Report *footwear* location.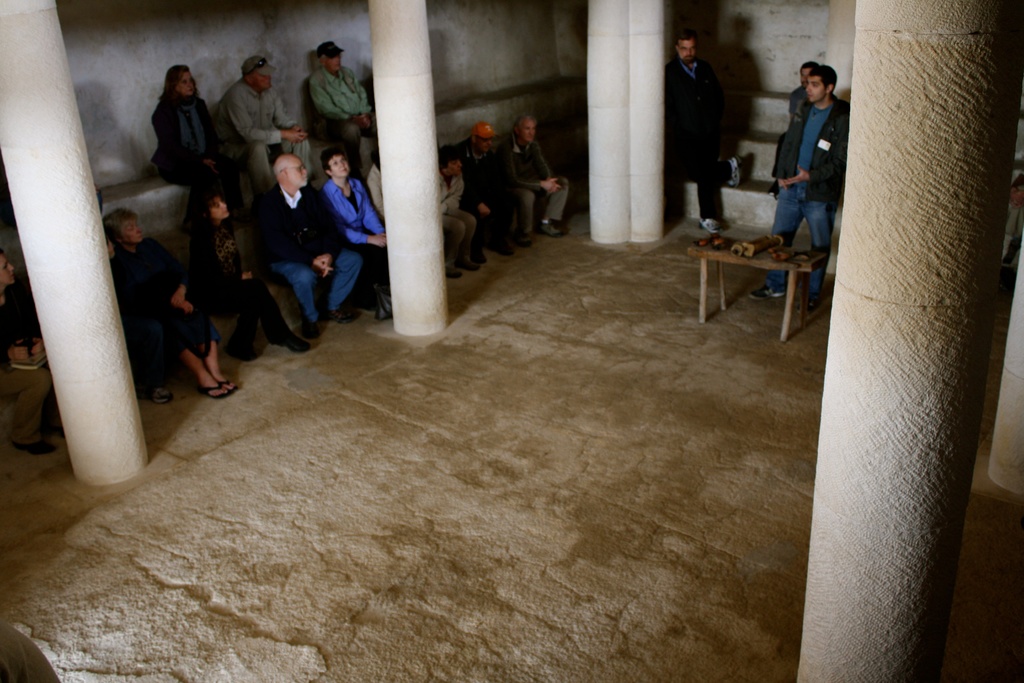
Report: x1=749, y1=286, x2=786, y2=299.
